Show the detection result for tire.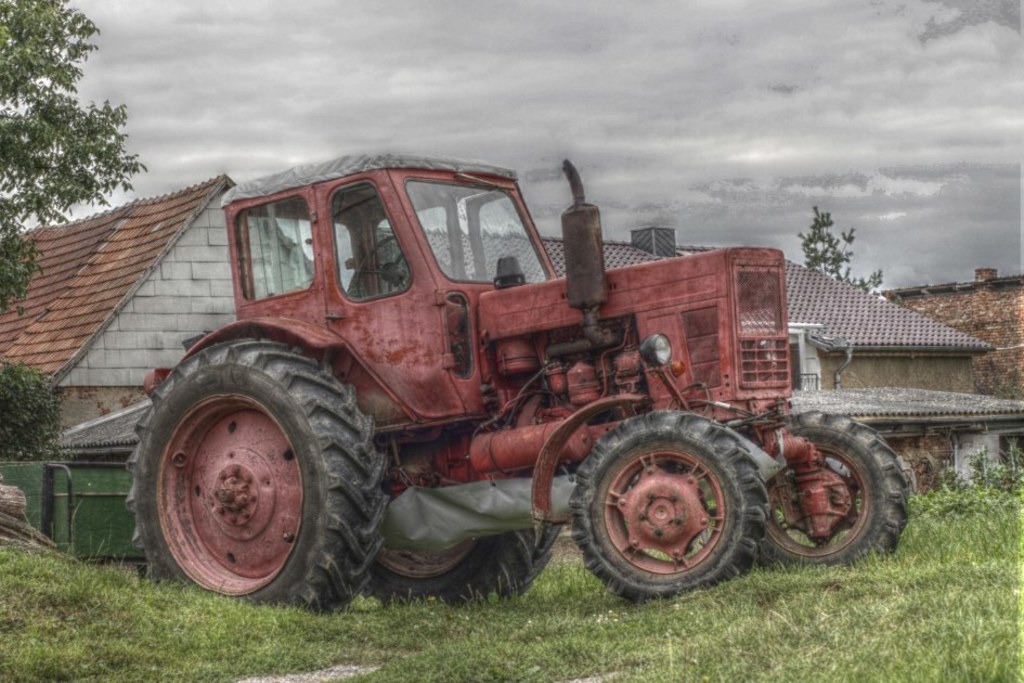
(x1=371, y1=520, x2=568, y2=602).
